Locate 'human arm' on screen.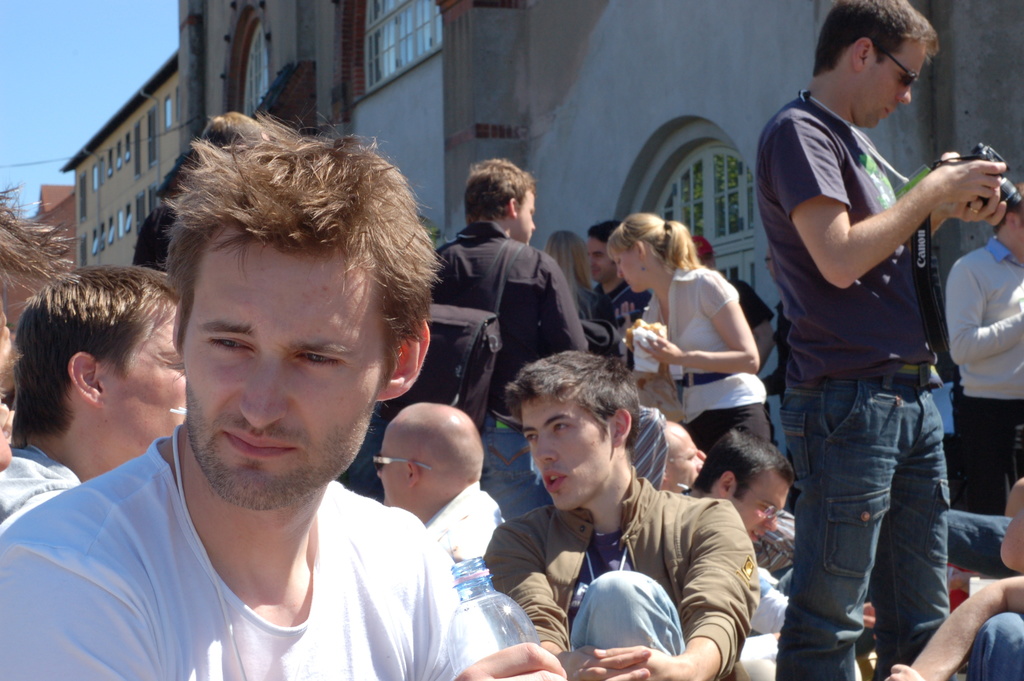
On screen at x1=541 y1=270 x2=591 y2=356.
